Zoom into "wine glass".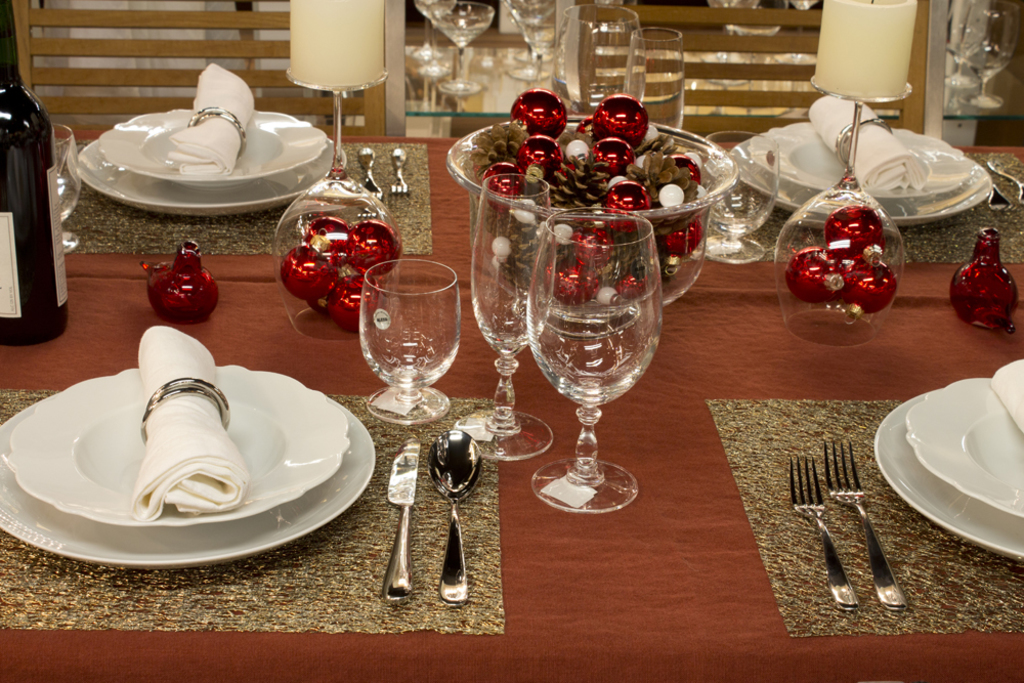
Zoom target: (x1=450, y1=175, x2=555, y2=459).
